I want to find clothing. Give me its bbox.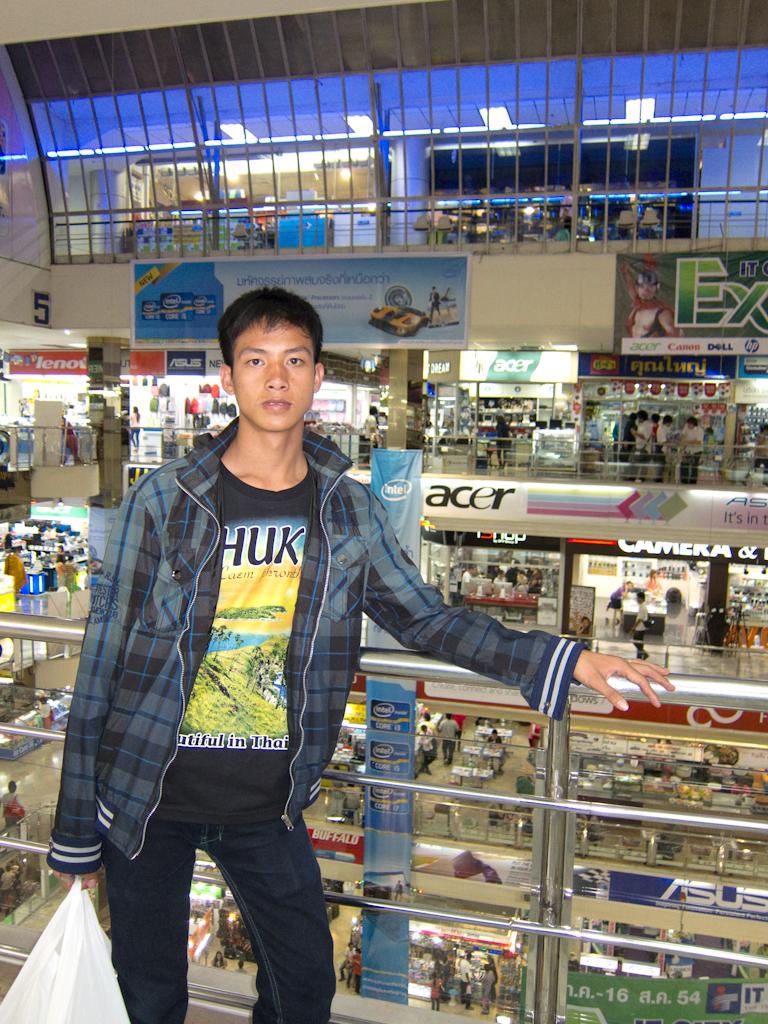
pyautogui.locateOnScreen(622, 267, 684, 344).
